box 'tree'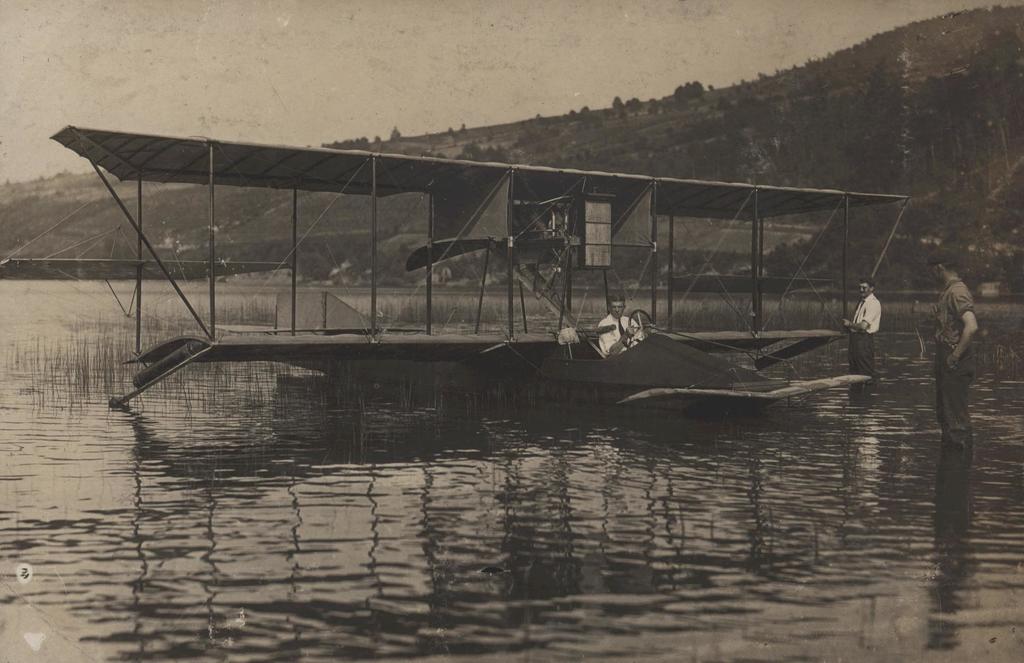
(646, 99, 661, 115)
